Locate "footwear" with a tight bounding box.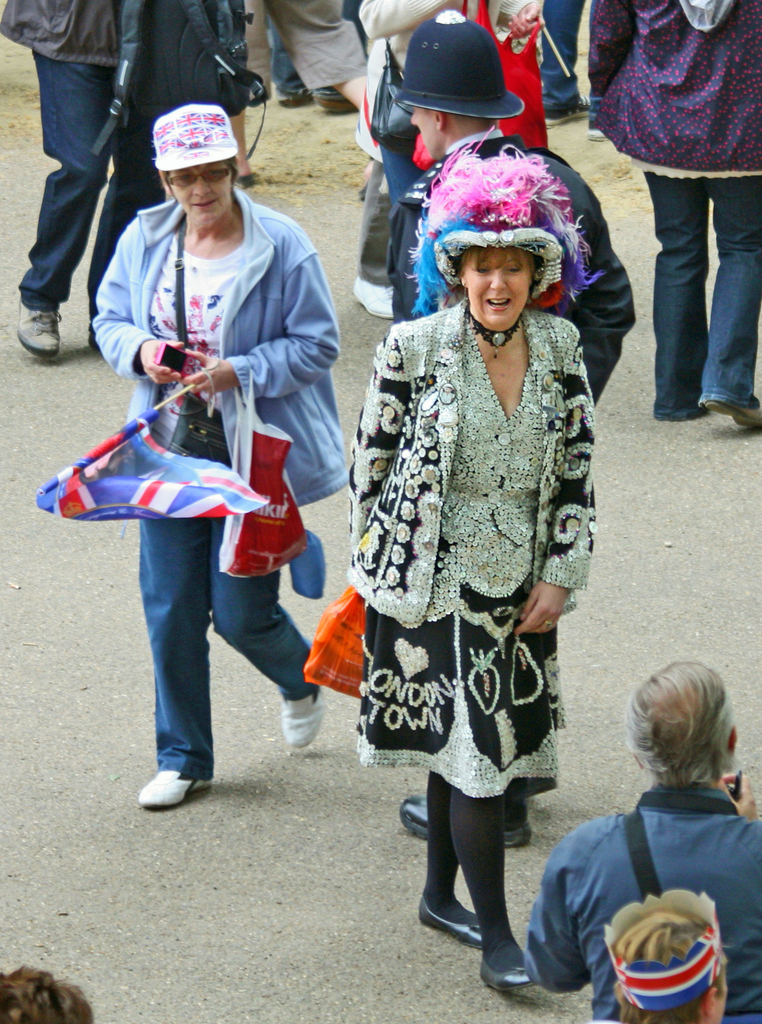
{"left": 280, "top": 692, "right": 320, "bottom": 748}.
